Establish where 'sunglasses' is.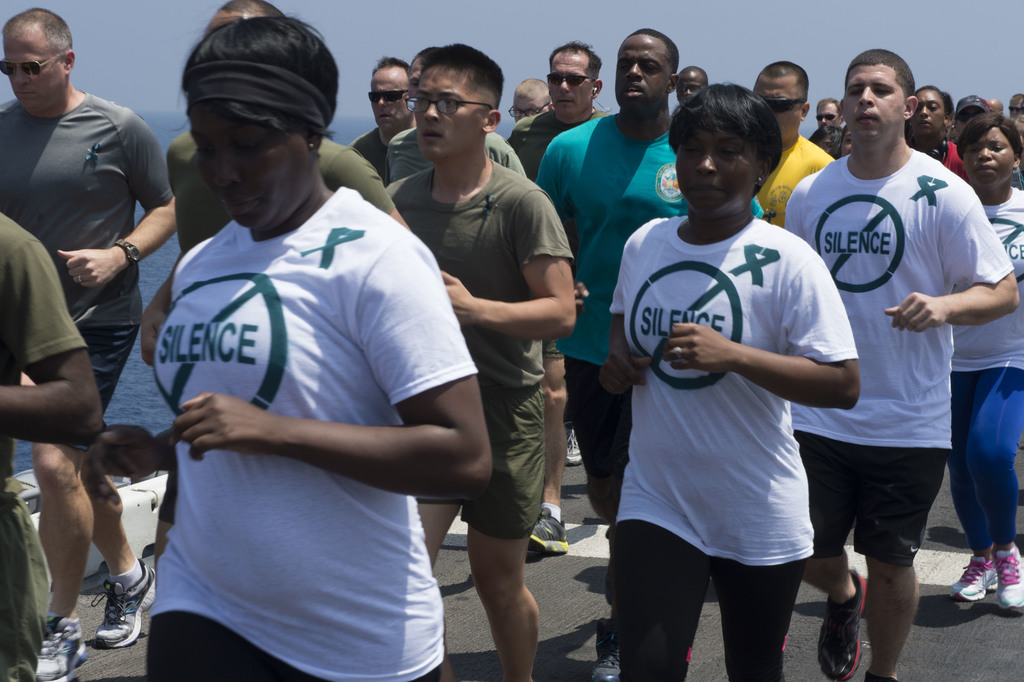
Established at (x1=761, y1=96, x2=803, y2=111).
